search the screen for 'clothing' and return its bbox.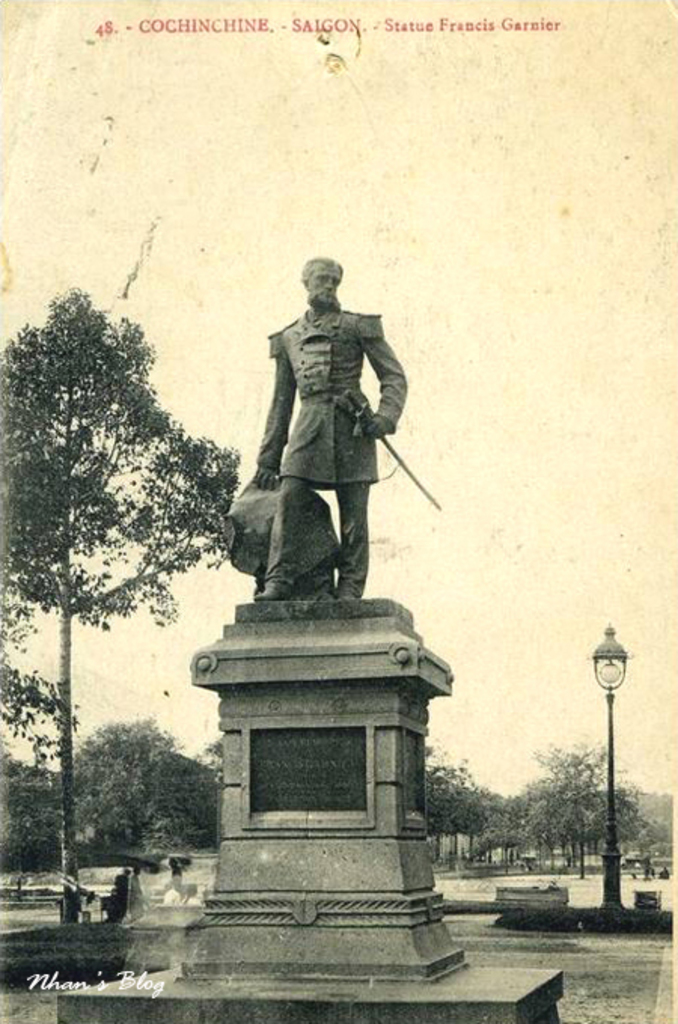
Found: {"left": 261, "top": 313, "right": 408, "bottom": 485}.
